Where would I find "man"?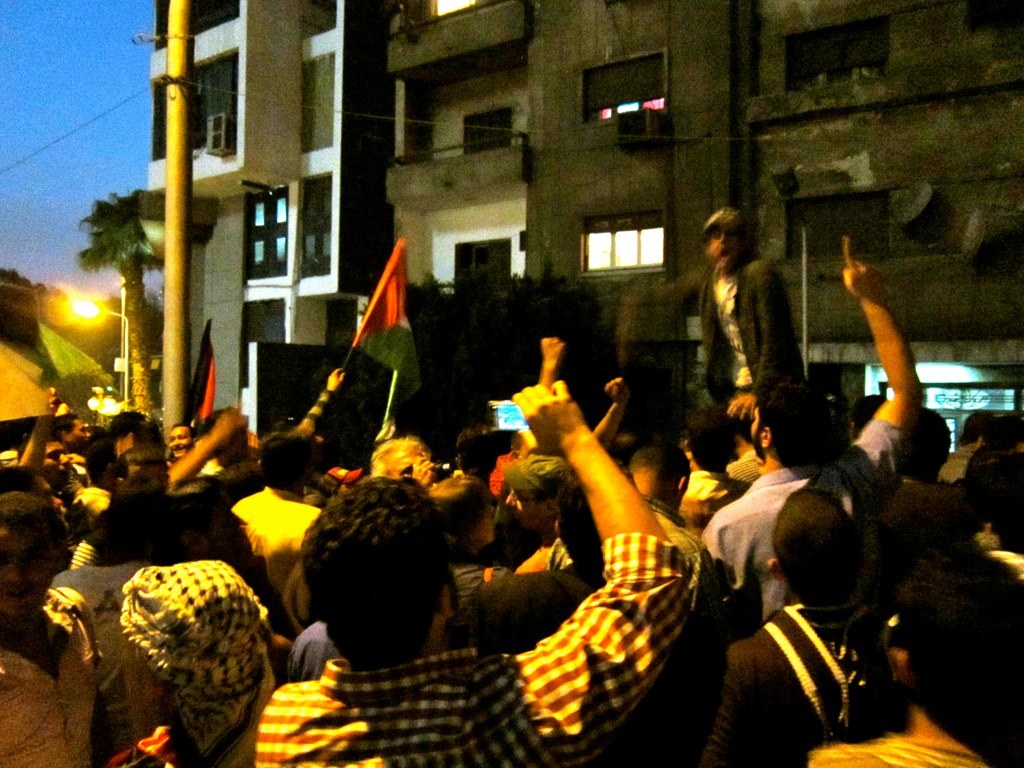
At select_region(871, 407, 988, 548).
